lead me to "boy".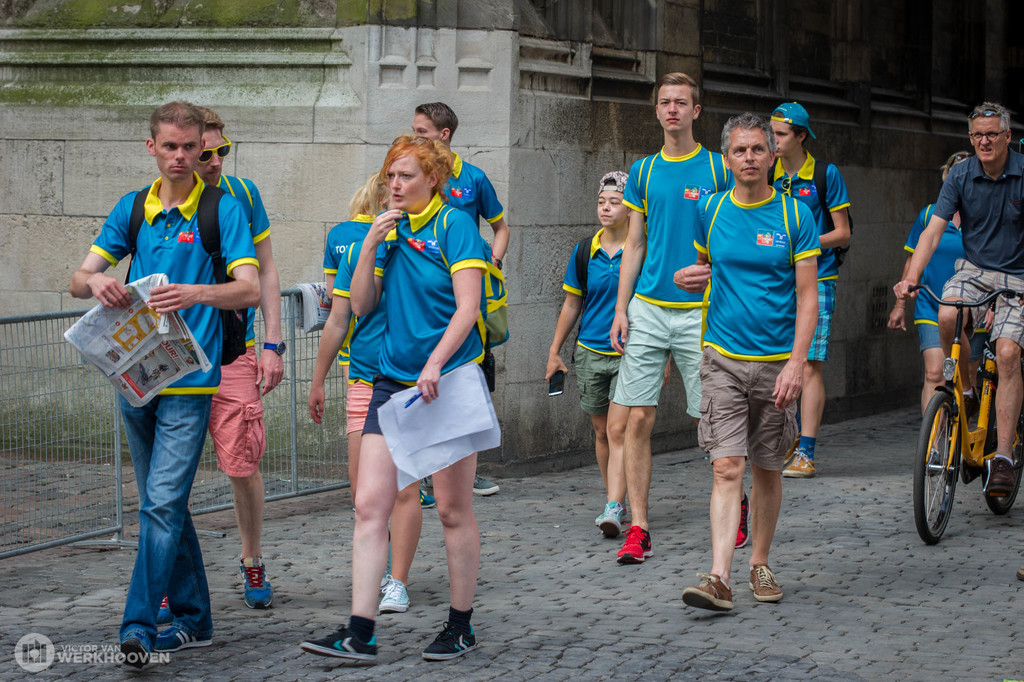
Lead to [left=612, top=71, right=749, bottom=563].
